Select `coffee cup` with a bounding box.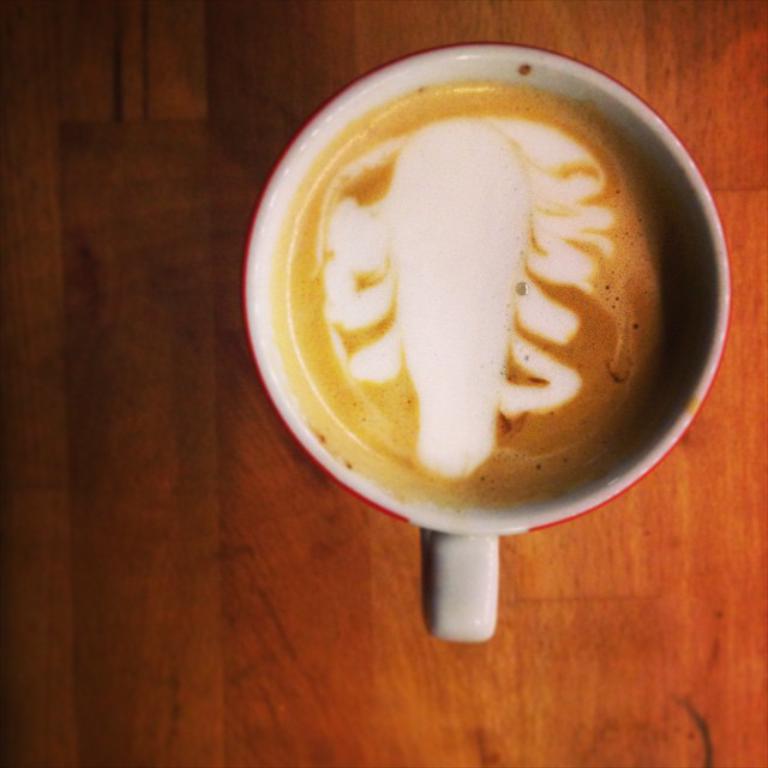
bbox=(235, 37, 736, 643).
